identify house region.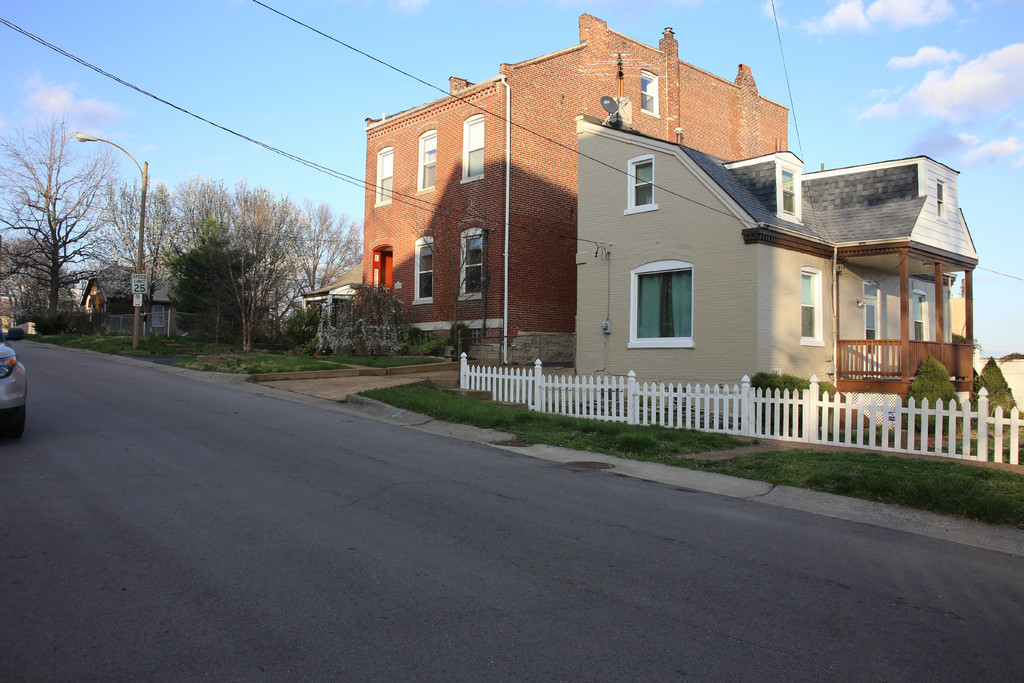
Region: bbox=[299, 260, 362, 345].
